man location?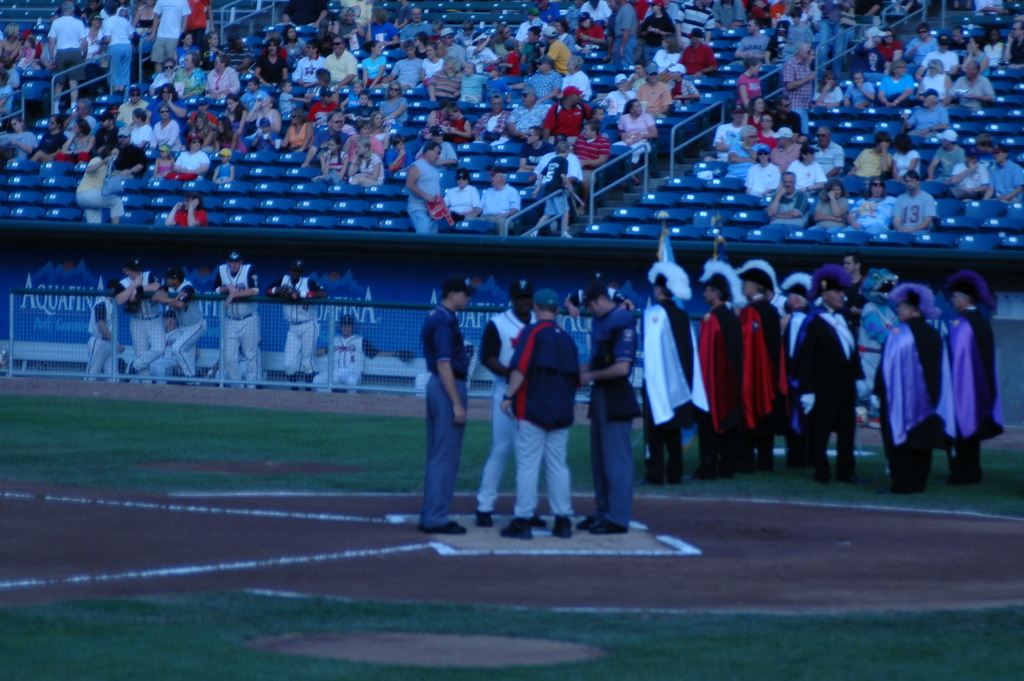
{"x1": 689, "y1": 270, "x2": 746, "y2": 480}
